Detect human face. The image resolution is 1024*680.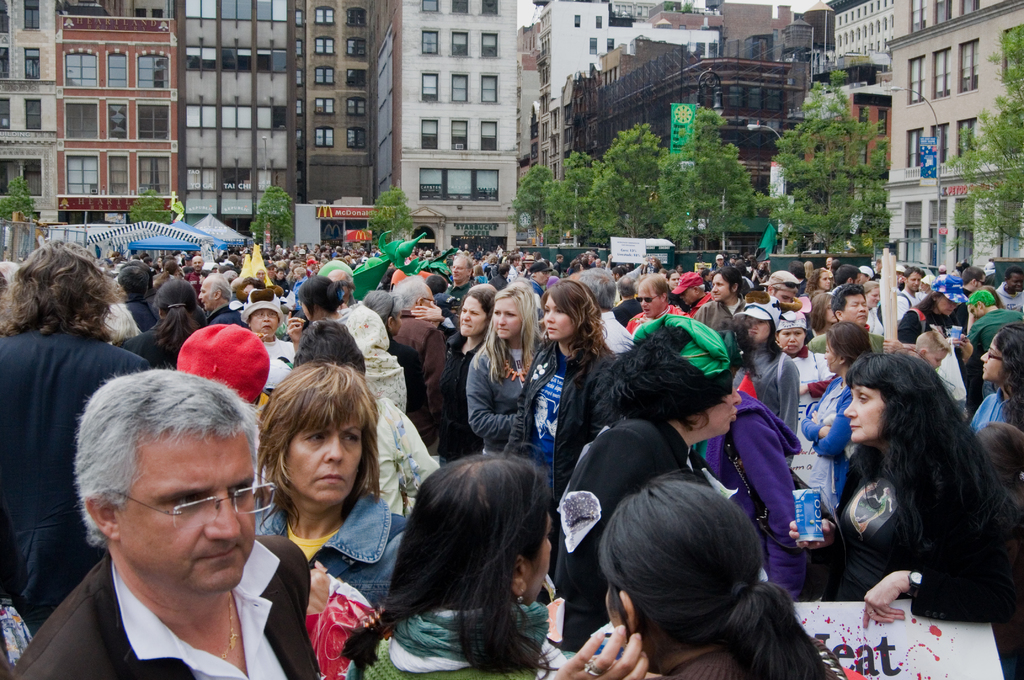
200,282,215,309.
